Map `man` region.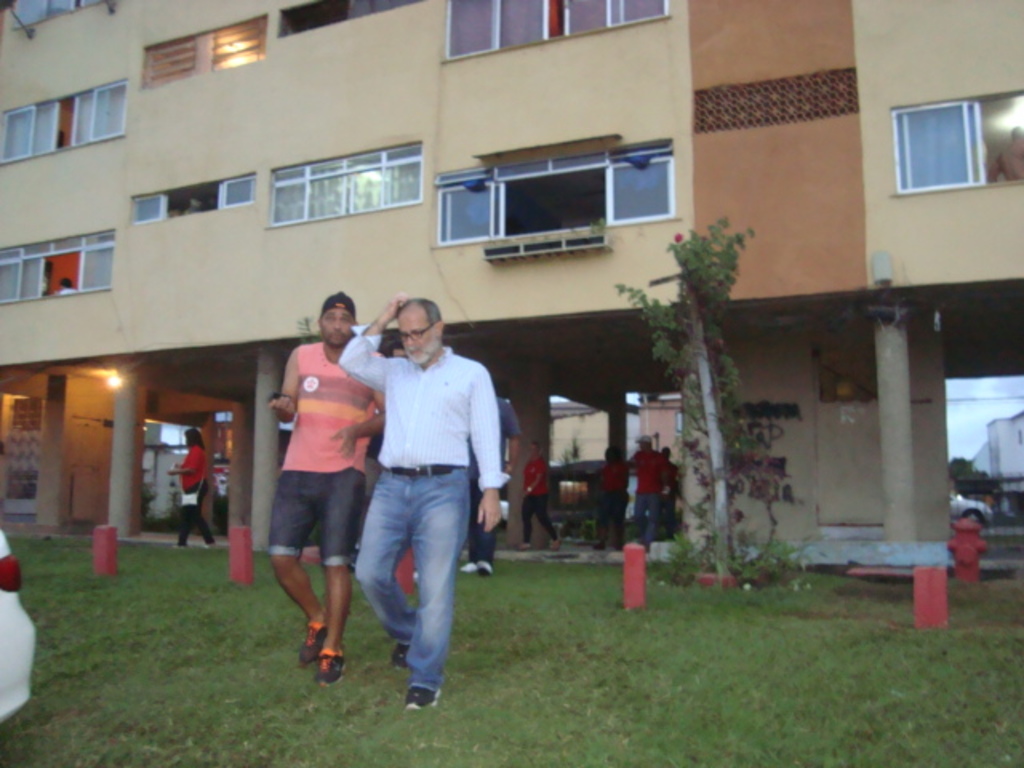
Mapped to [269, 291, 387, 686].
